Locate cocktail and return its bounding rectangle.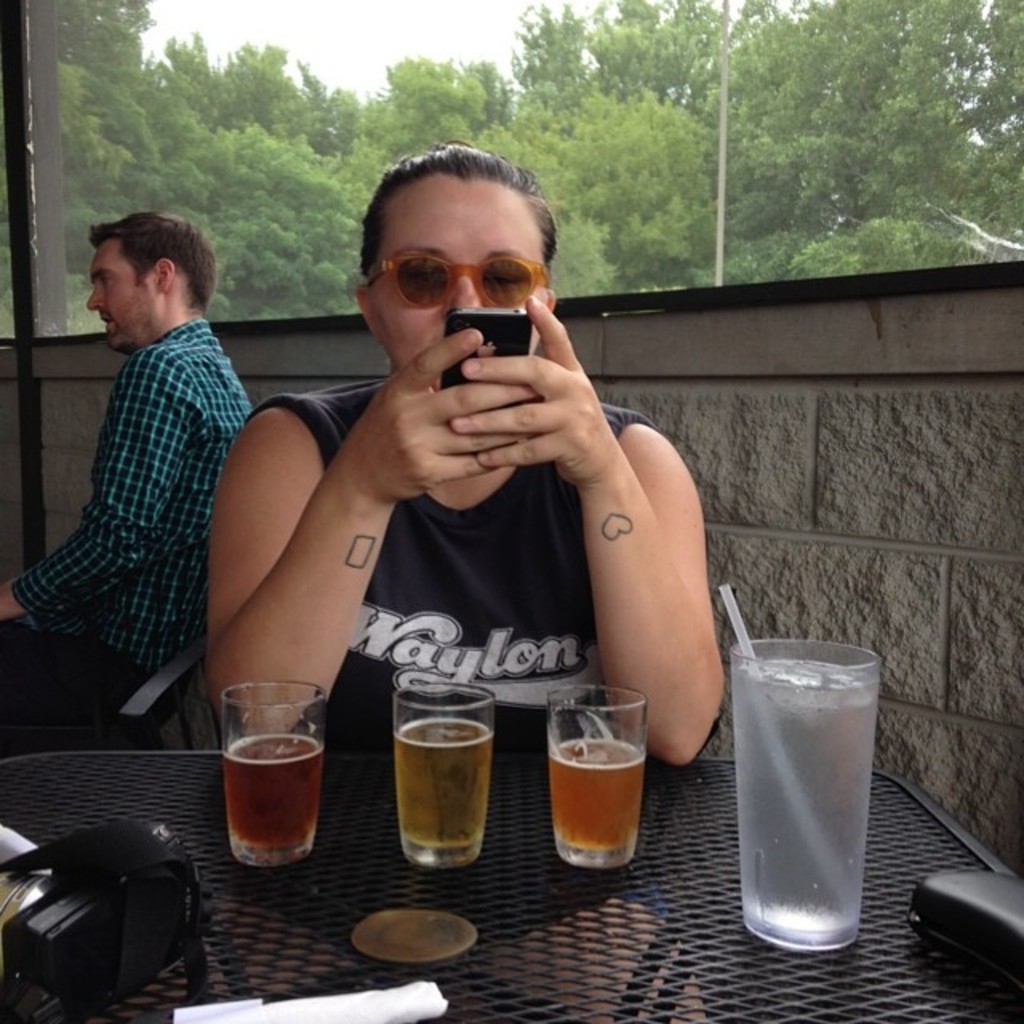
locate(547, 678, 642, 869).
